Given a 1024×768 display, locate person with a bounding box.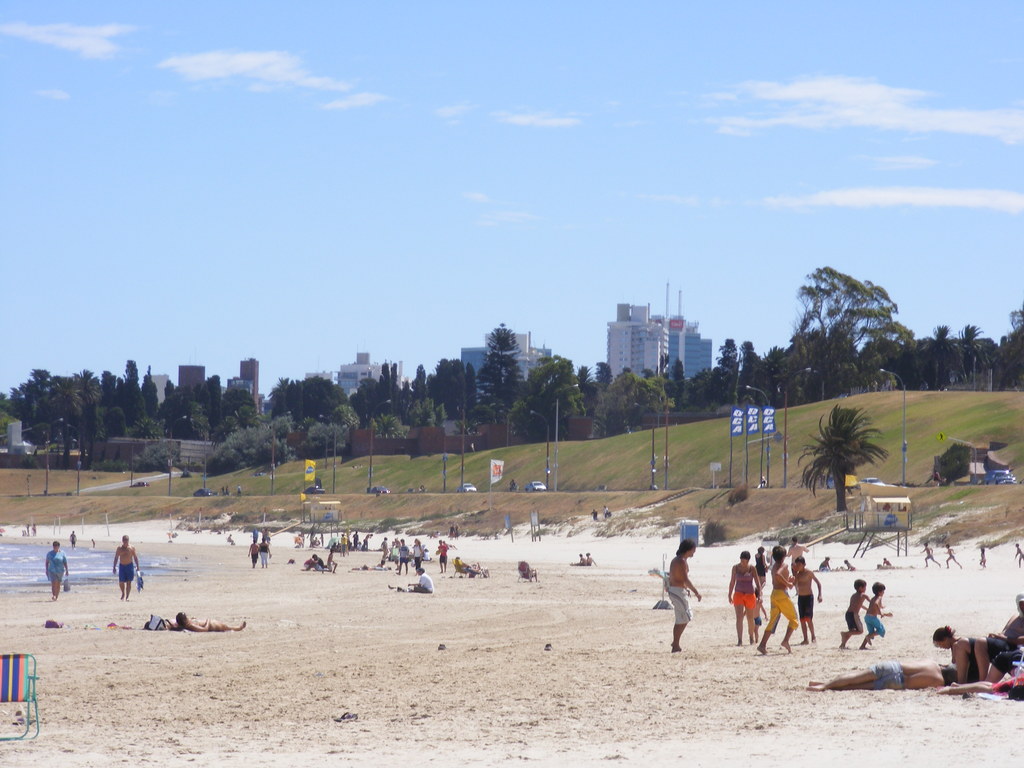
Located: 221,486,225,495.
